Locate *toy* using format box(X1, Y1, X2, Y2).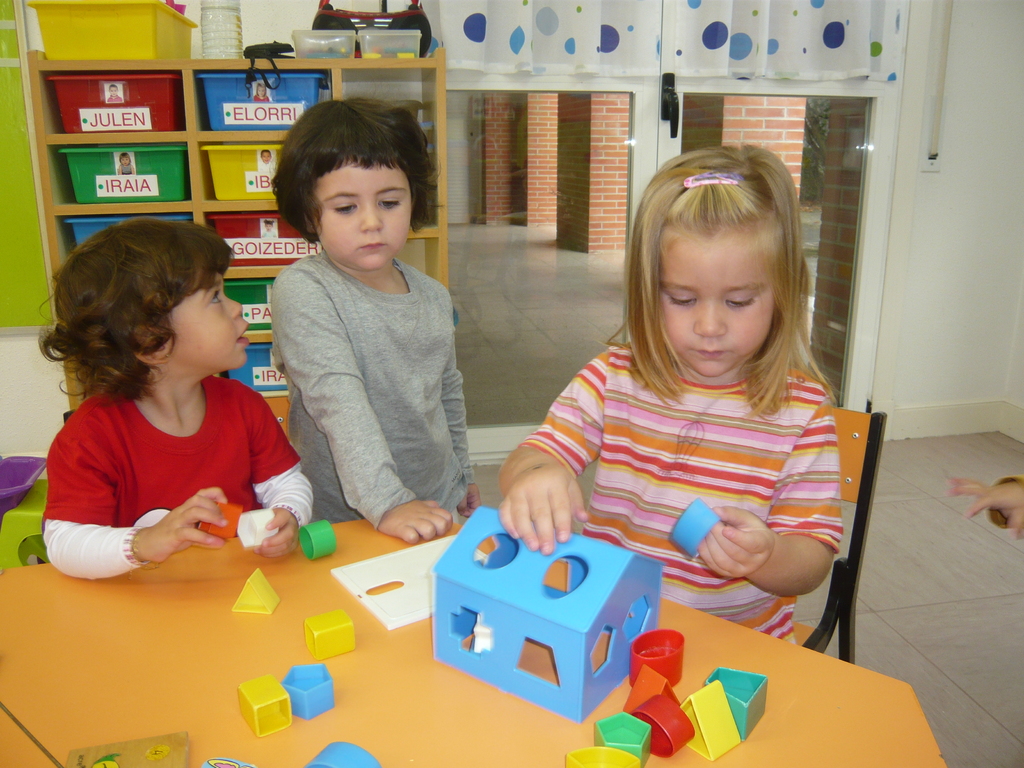
box(678, 678, 743, 753).
